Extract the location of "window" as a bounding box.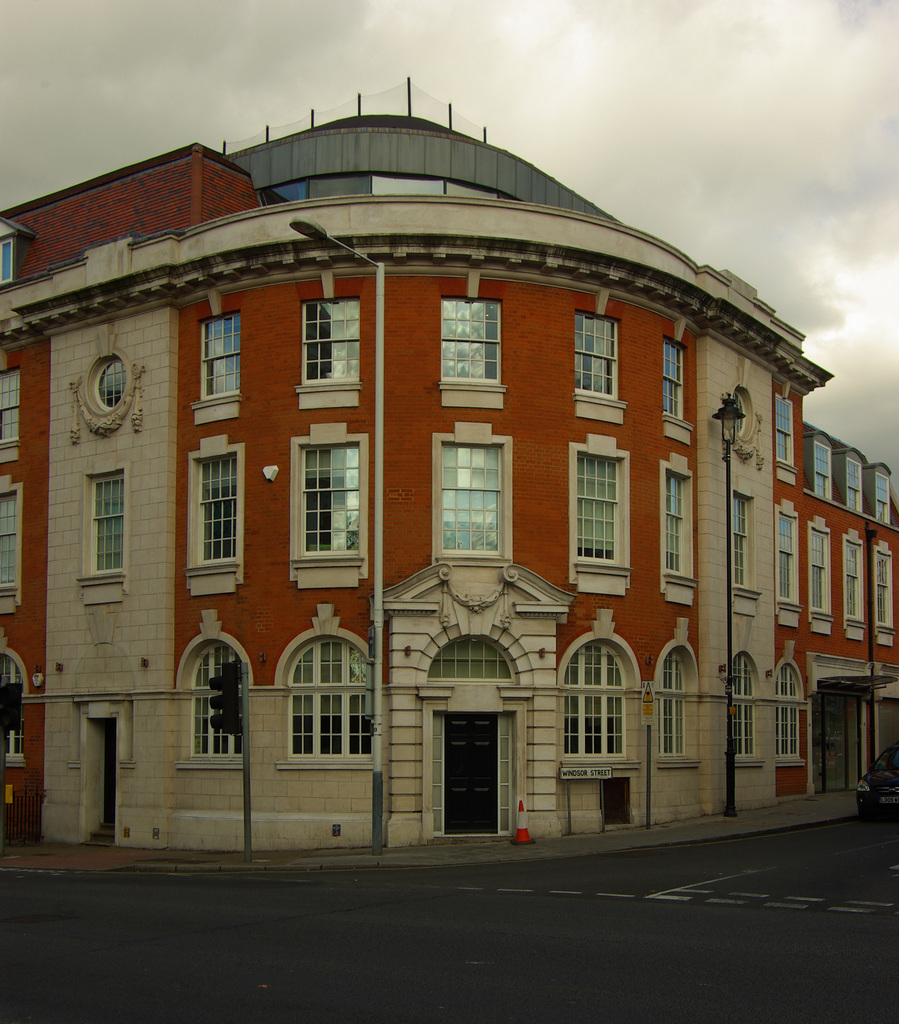
836:464:866:511.
